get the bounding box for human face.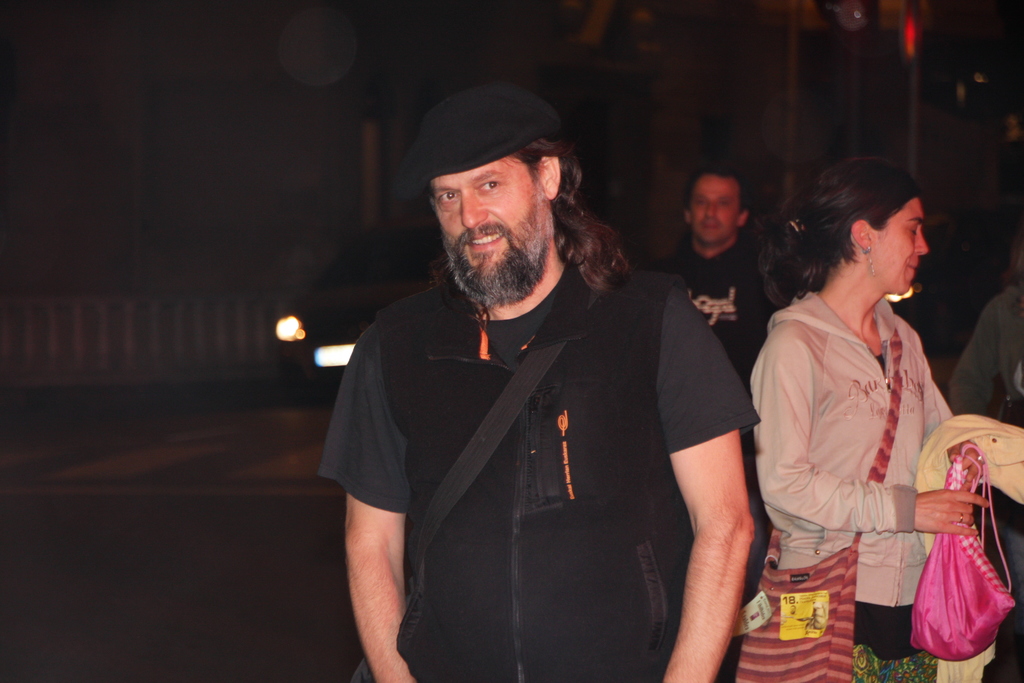
left=881, top=194, right=929, bottom=292.
